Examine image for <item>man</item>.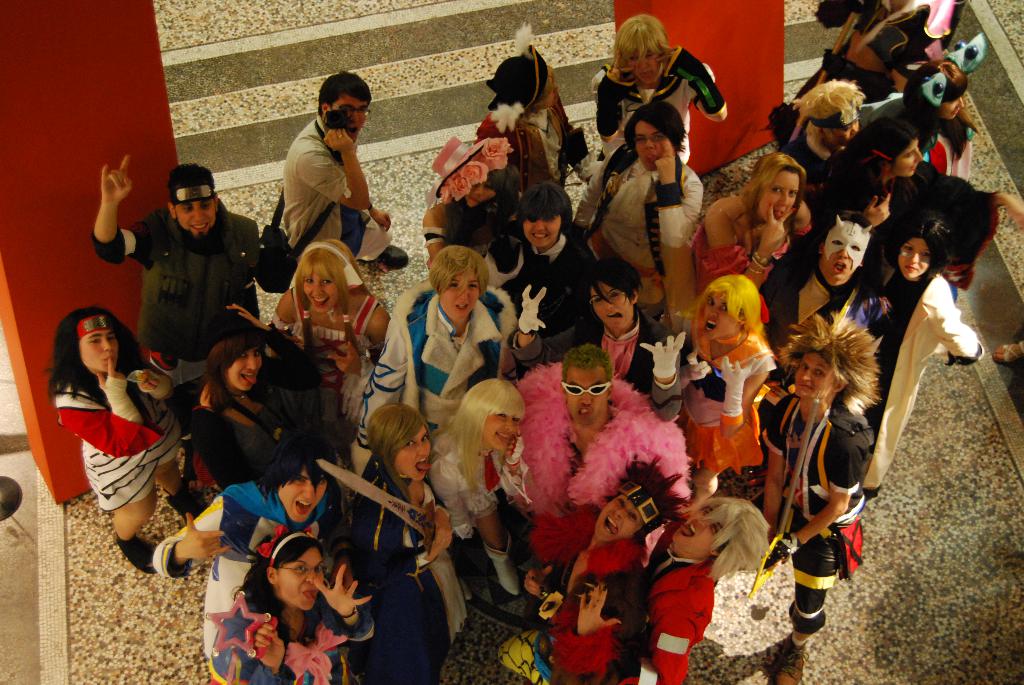
Examination result: 755/210/873/348.
